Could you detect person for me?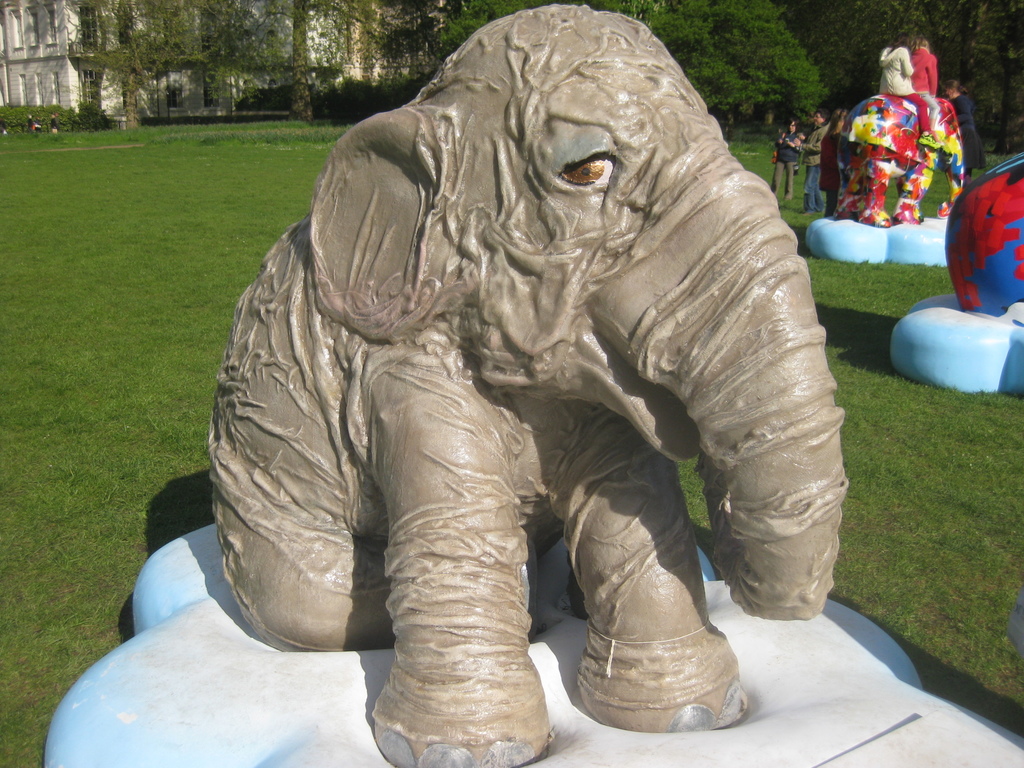
Detection result: crop(911, 38, 943, 132).
